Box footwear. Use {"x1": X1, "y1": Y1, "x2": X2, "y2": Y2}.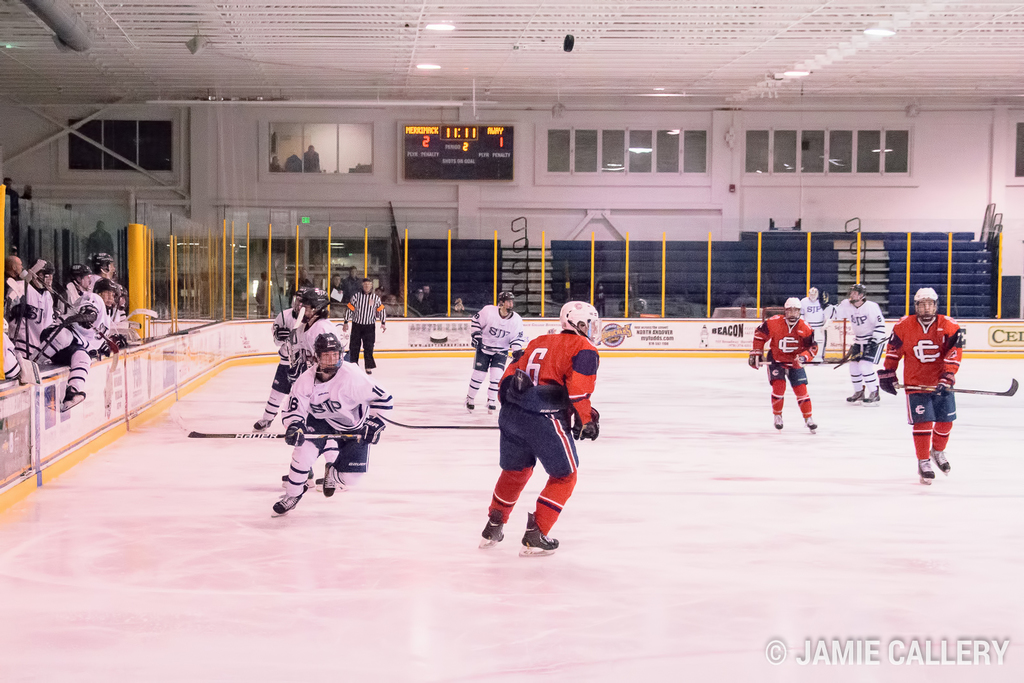
{"x1": 521, "y1": 510, "x2": 561, "y2": 557}.
